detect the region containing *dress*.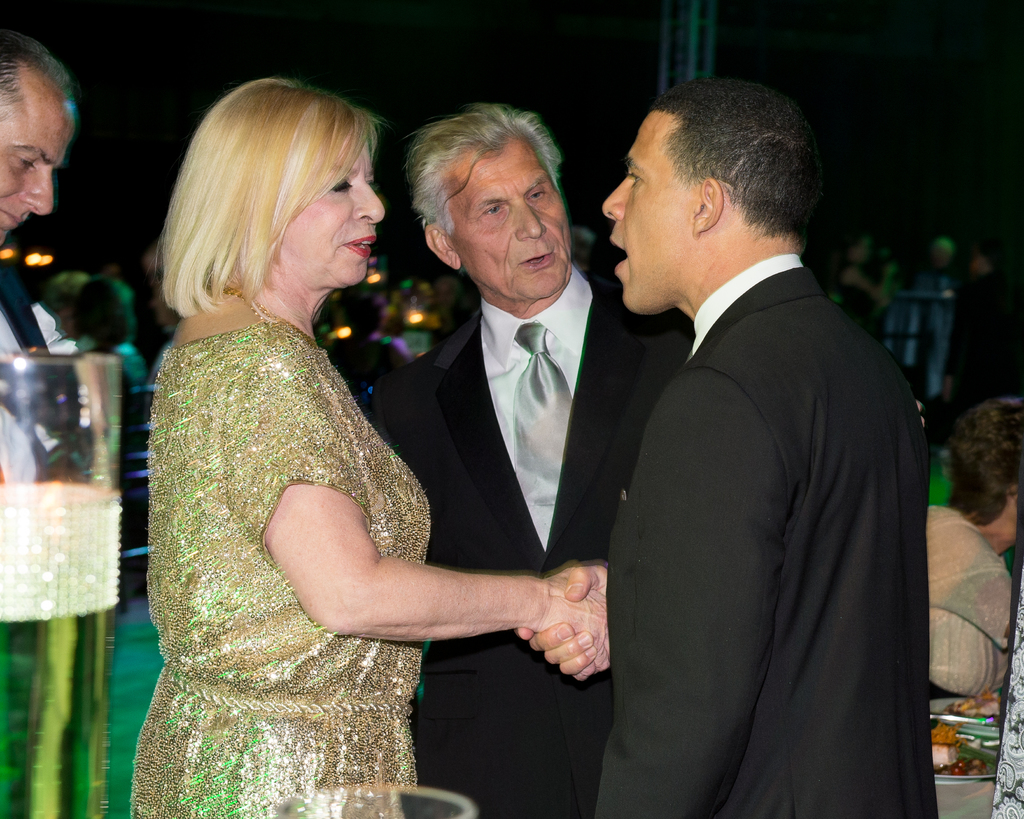
133,326,428,818.
